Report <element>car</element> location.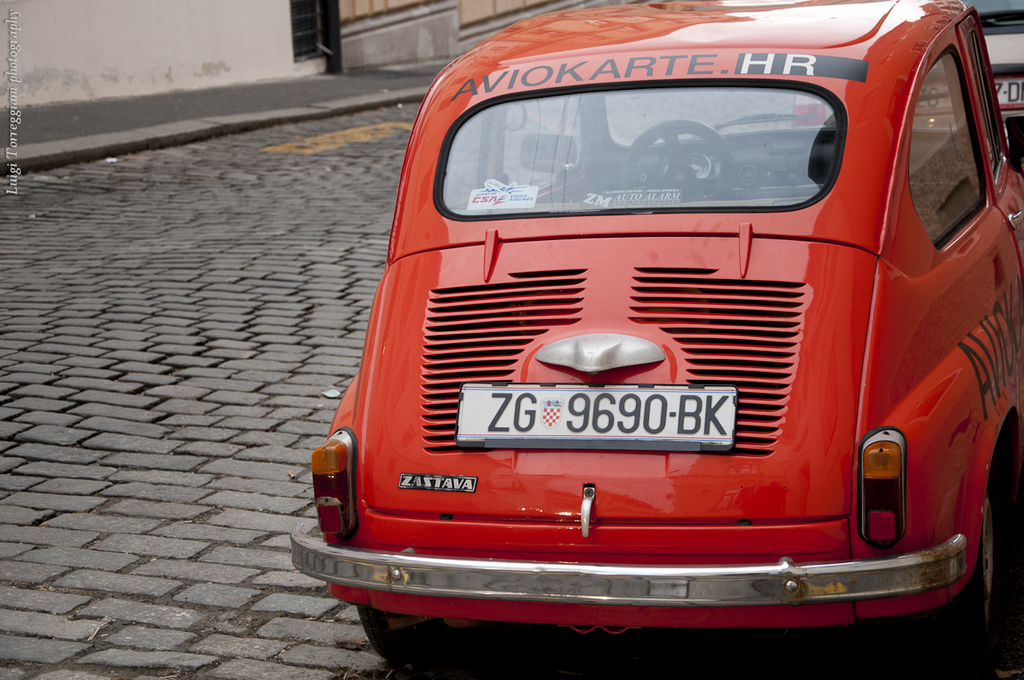
Report: [left=306, top=6, right=1013, bottom=673].
